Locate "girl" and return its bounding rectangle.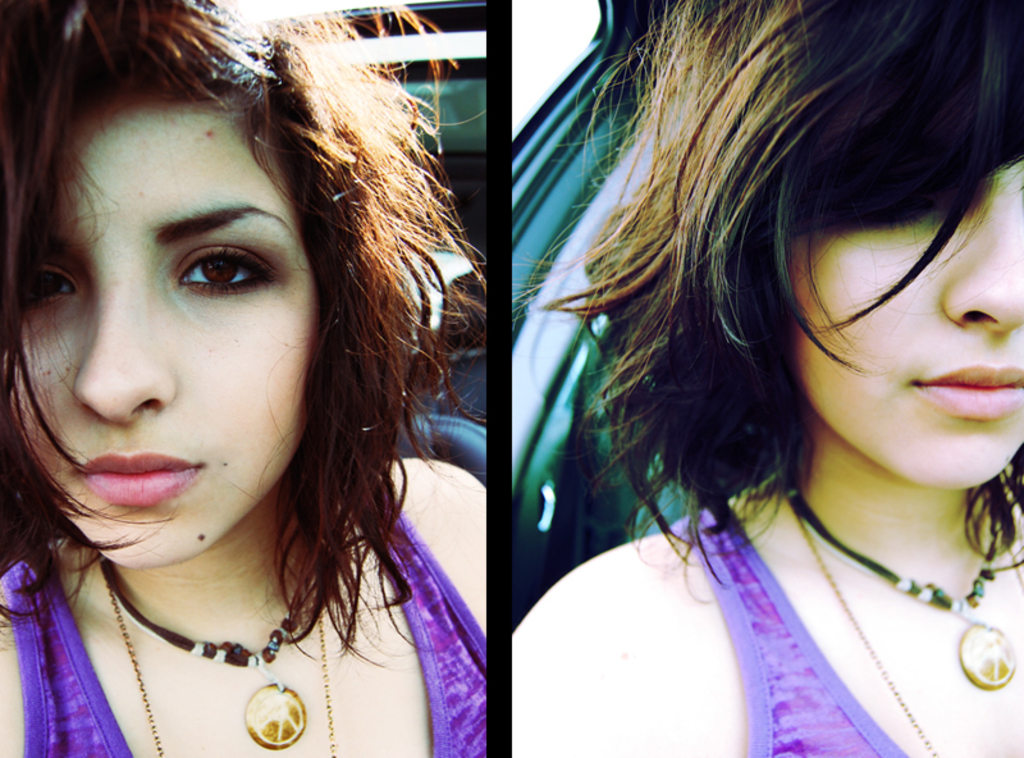
(left=509, top=0, right=1023, bottom=757).
